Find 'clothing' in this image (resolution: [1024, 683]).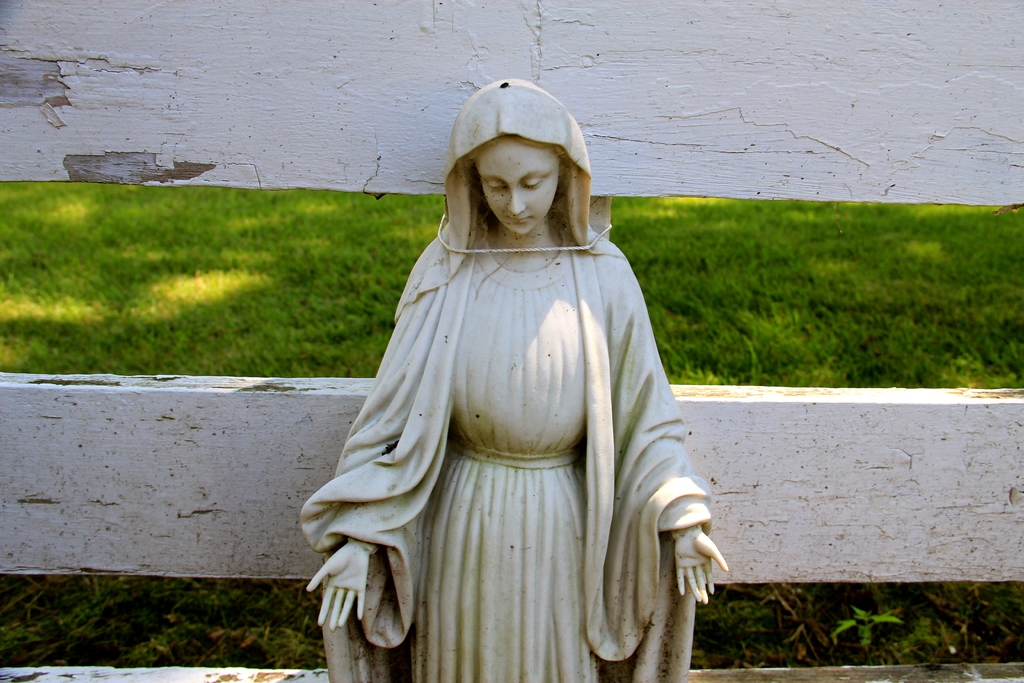
box=[314, 135, 714, 675].
